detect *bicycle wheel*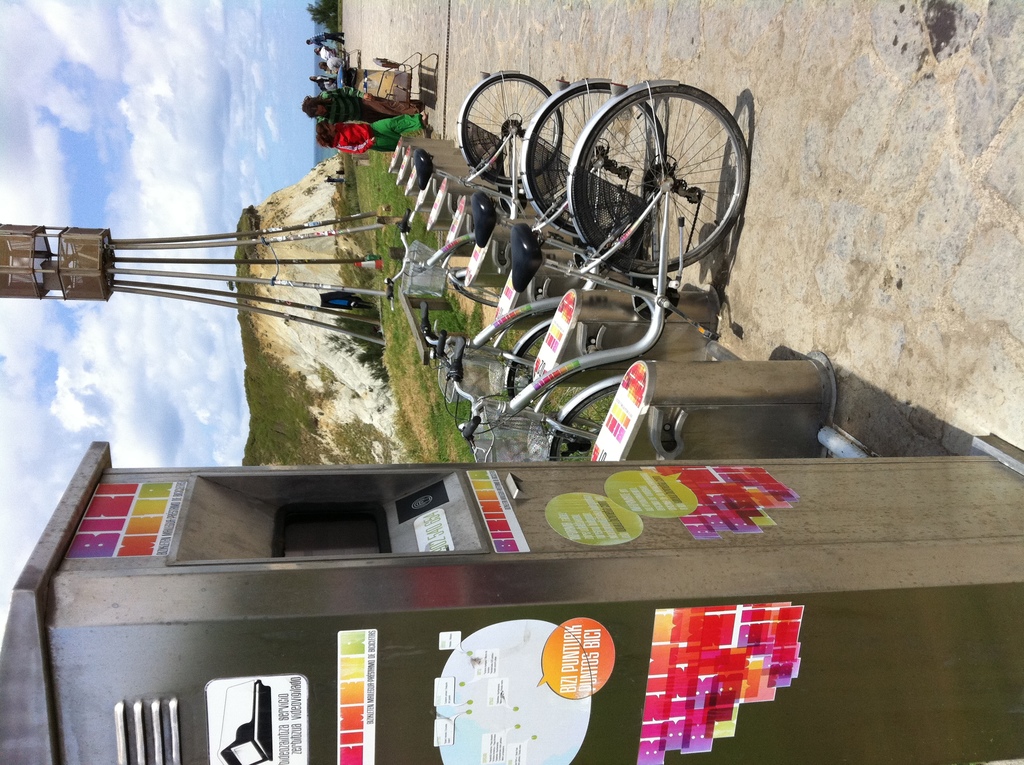
<region>450, 273, 502, 307</region>
